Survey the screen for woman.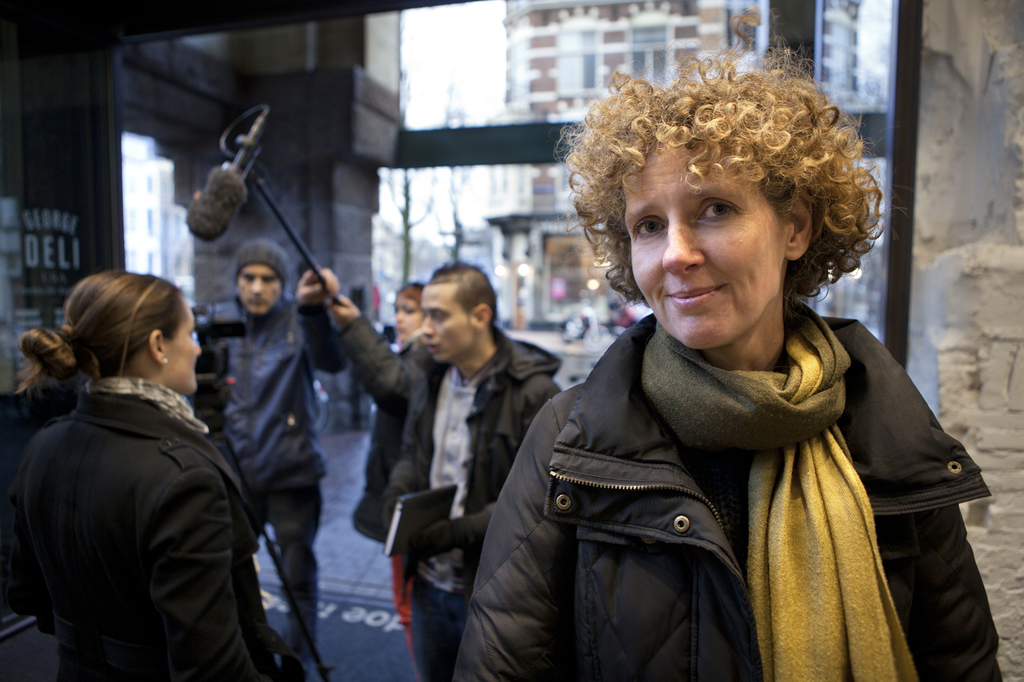
Survey found: <region>19, 264, 303, 681</region>.
